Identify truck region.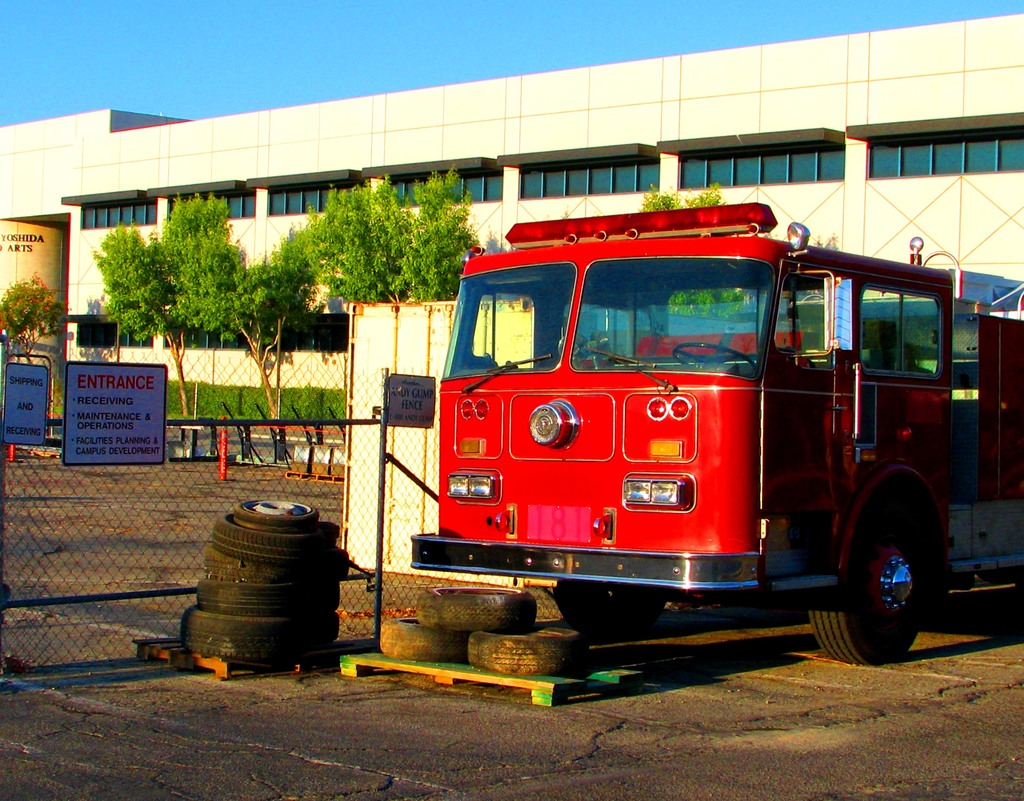
Region: box=[464, 222, 964, 688].
